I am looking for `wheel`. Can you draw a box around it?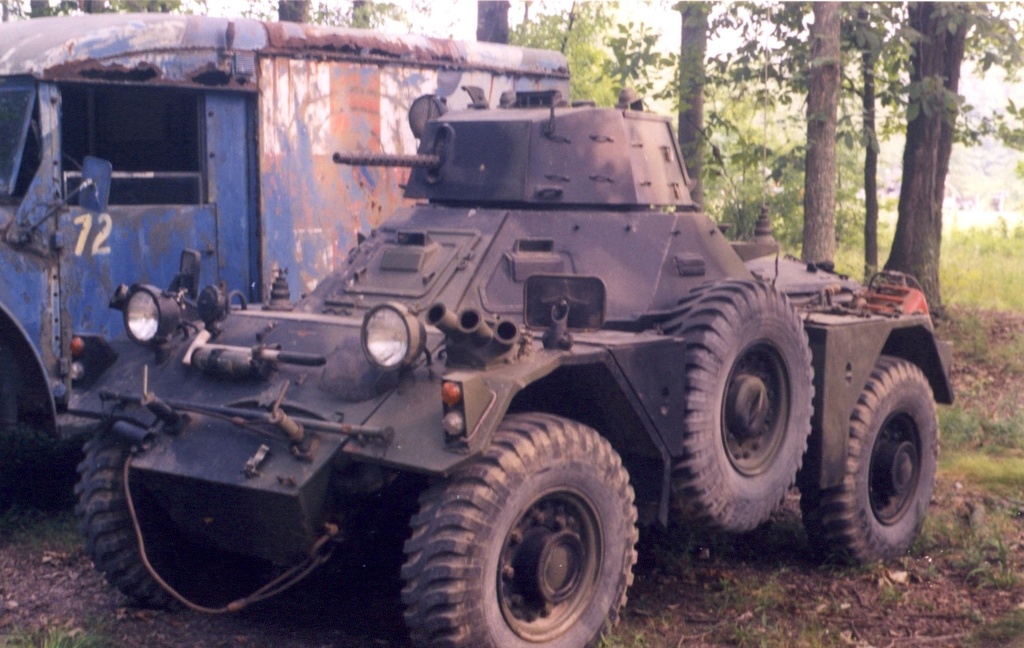
Sure, the bounding box is detection(669, 278, 815, 536).
